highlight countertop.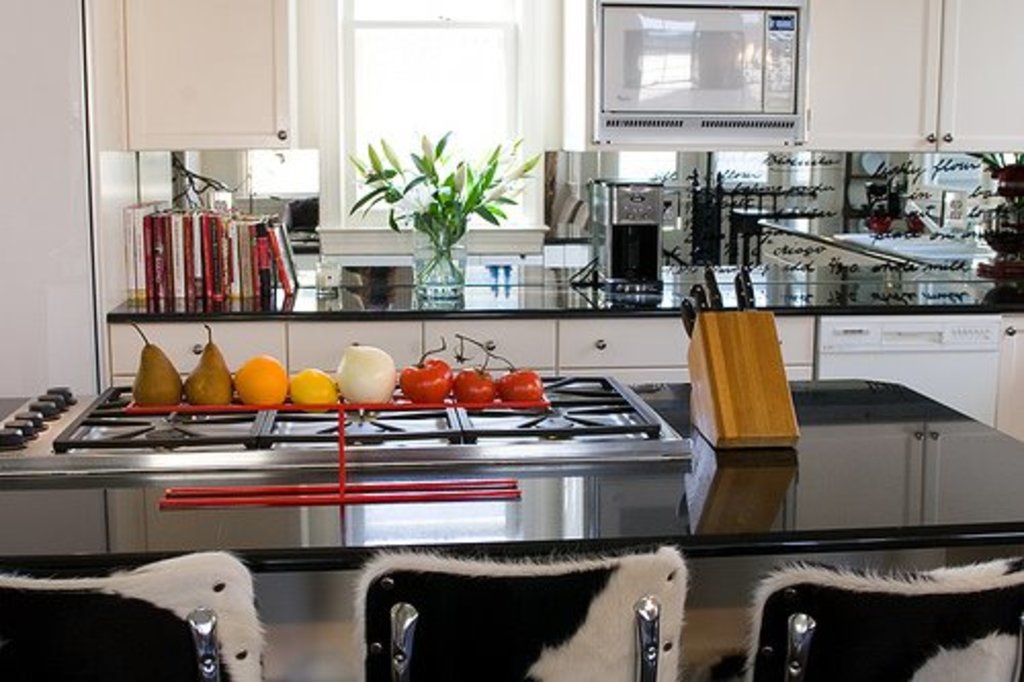
Highlighted region: <box>104,260,1022,438</box>.
